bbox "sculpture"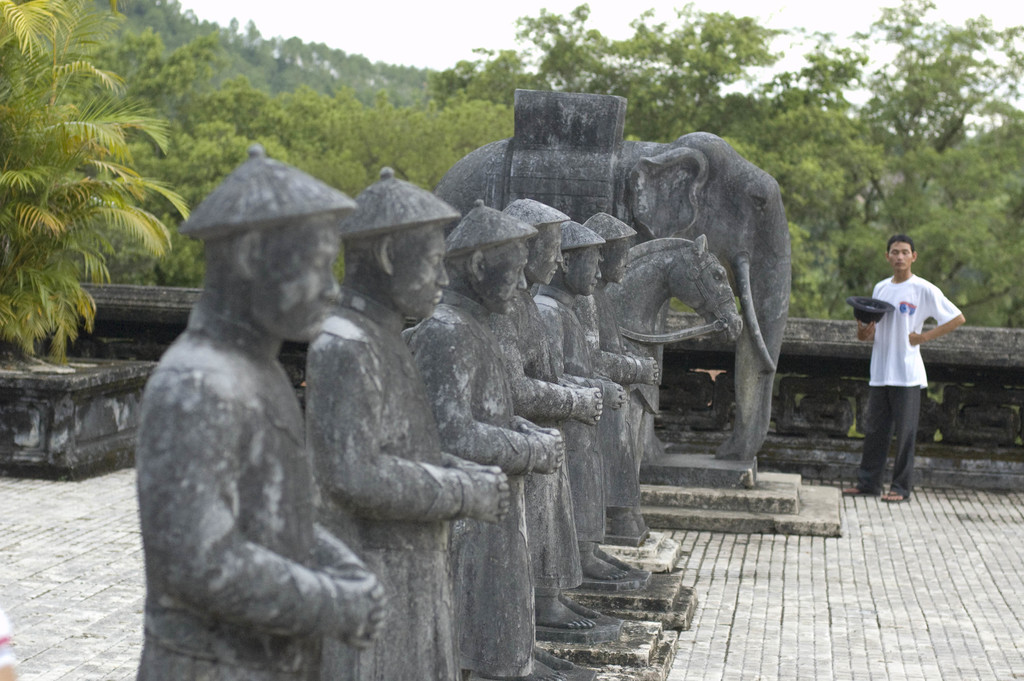
<box>399,193,572,680</box>
